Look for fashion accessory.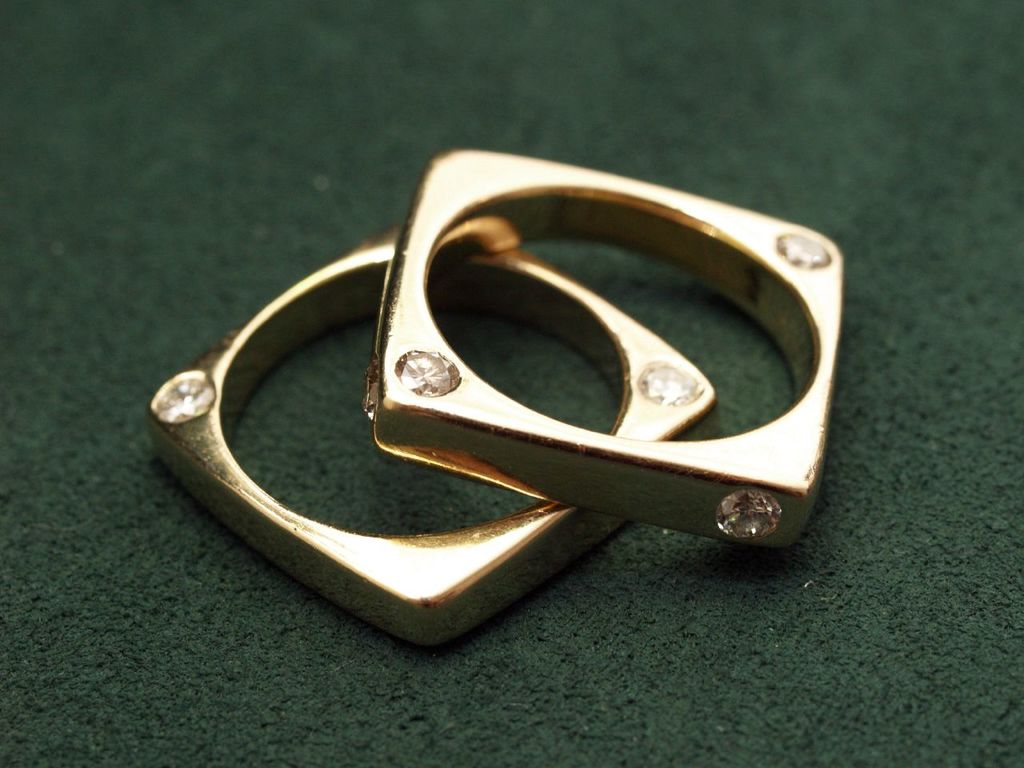
Found: <box>362,144,839,556</box>.
